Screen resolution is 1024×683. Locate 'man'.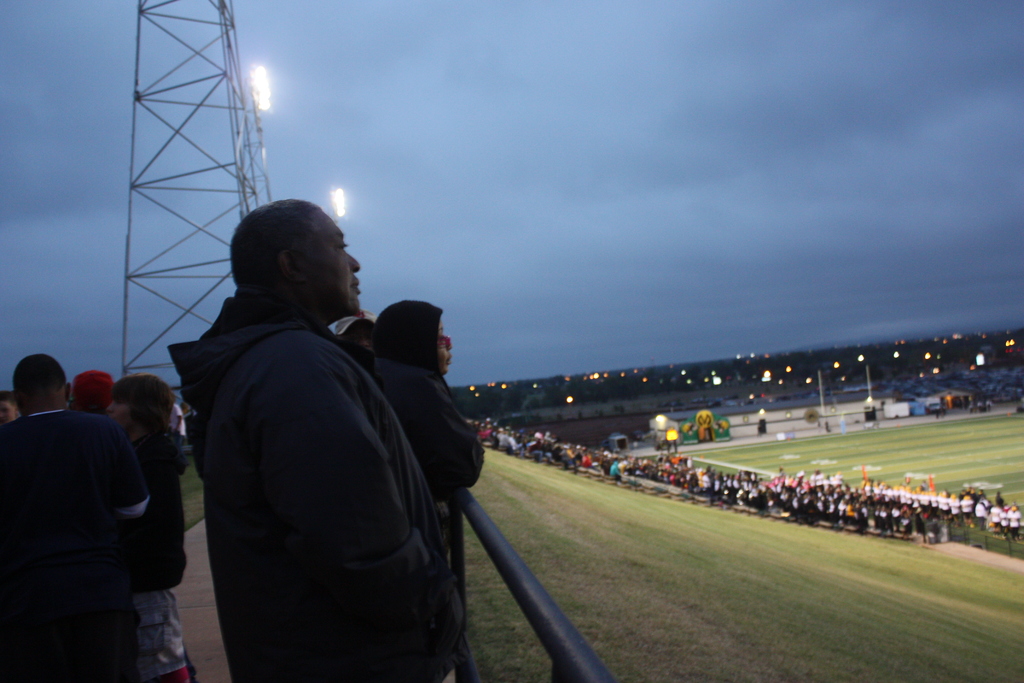
68:372:116:414.
